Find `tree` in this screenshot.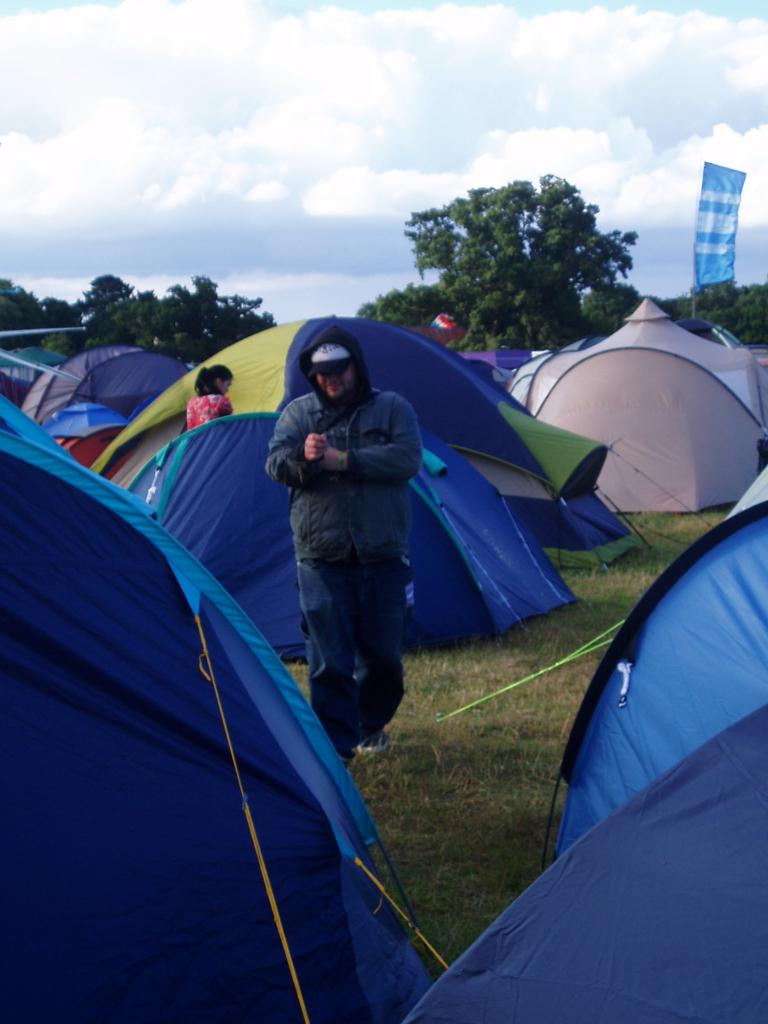
The bounding box for `tree` is crop(0, 278, 86, 353).
